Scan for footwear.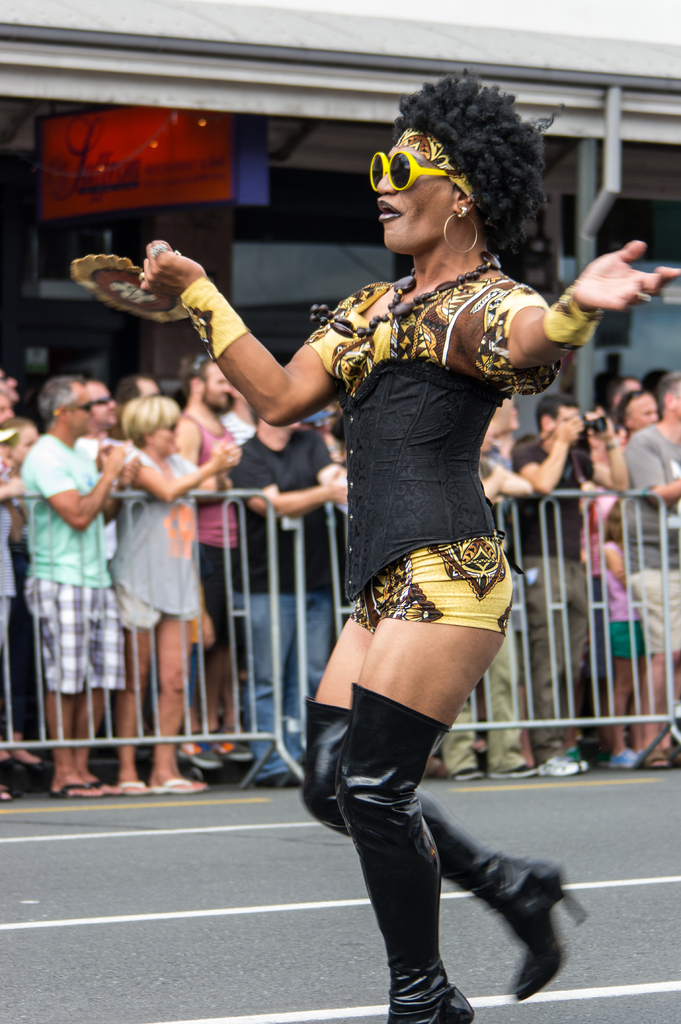
Scan result: select_region(153, 772, 211, 796).
